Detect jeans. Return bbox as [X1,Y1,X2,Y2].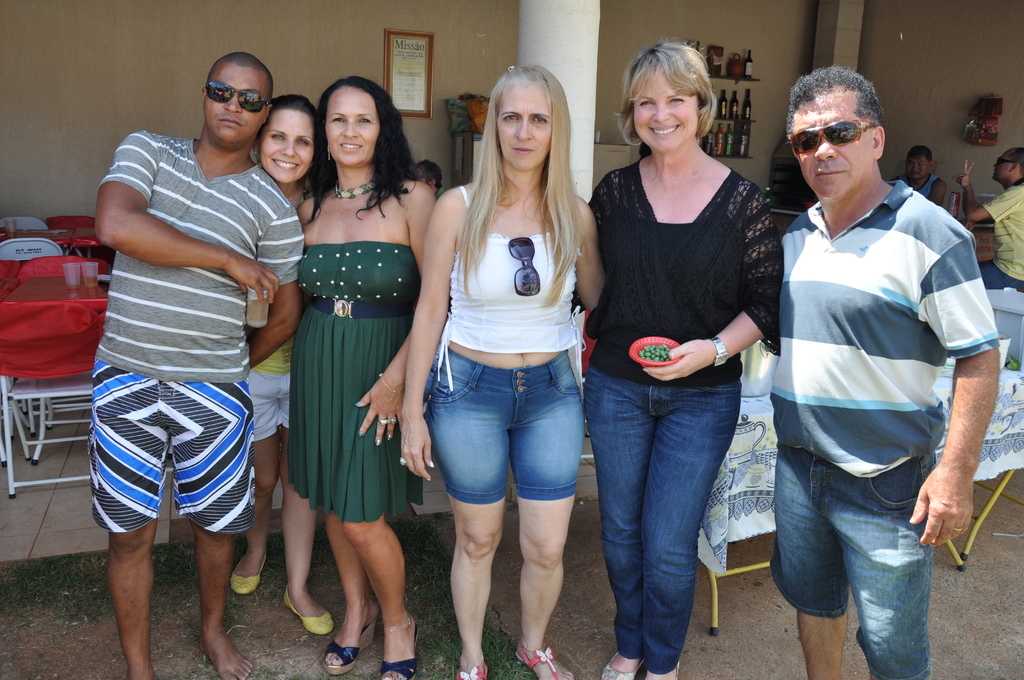
[577,361,736,672].
